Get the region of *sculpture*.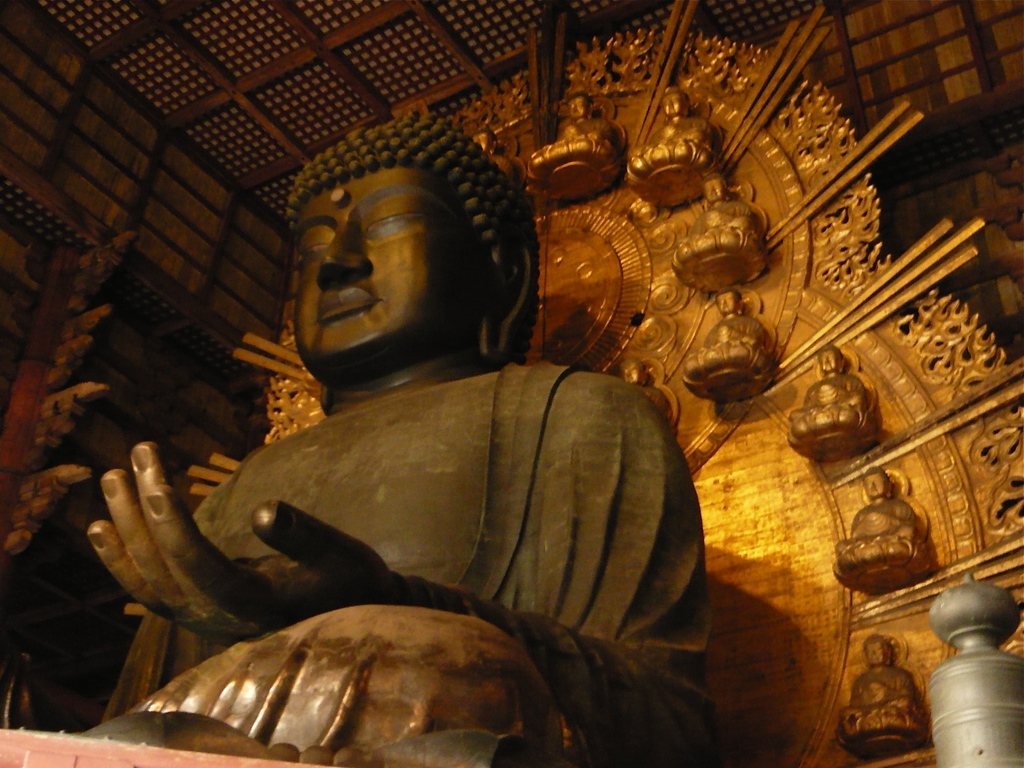
(left=479, top=129, right=520, bottom=182).
